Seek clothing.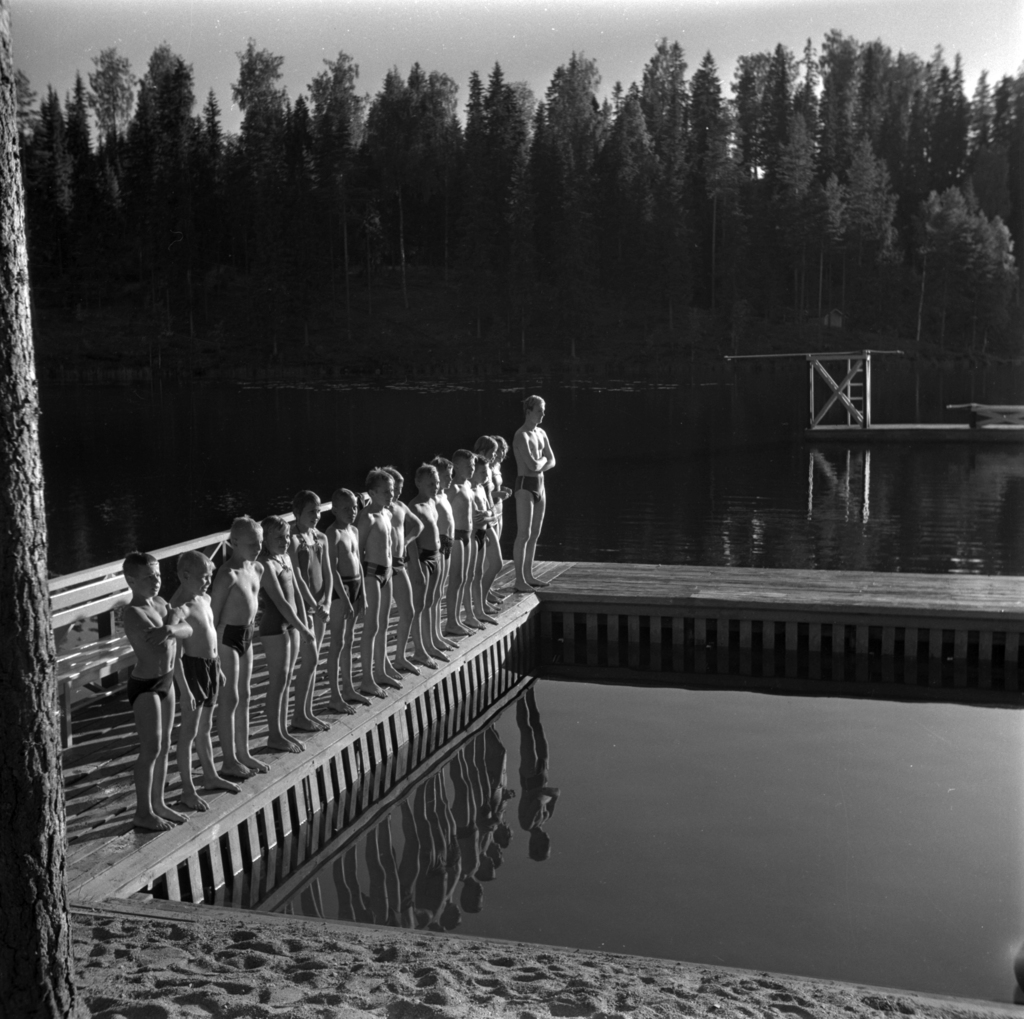
127 667 179 704.
